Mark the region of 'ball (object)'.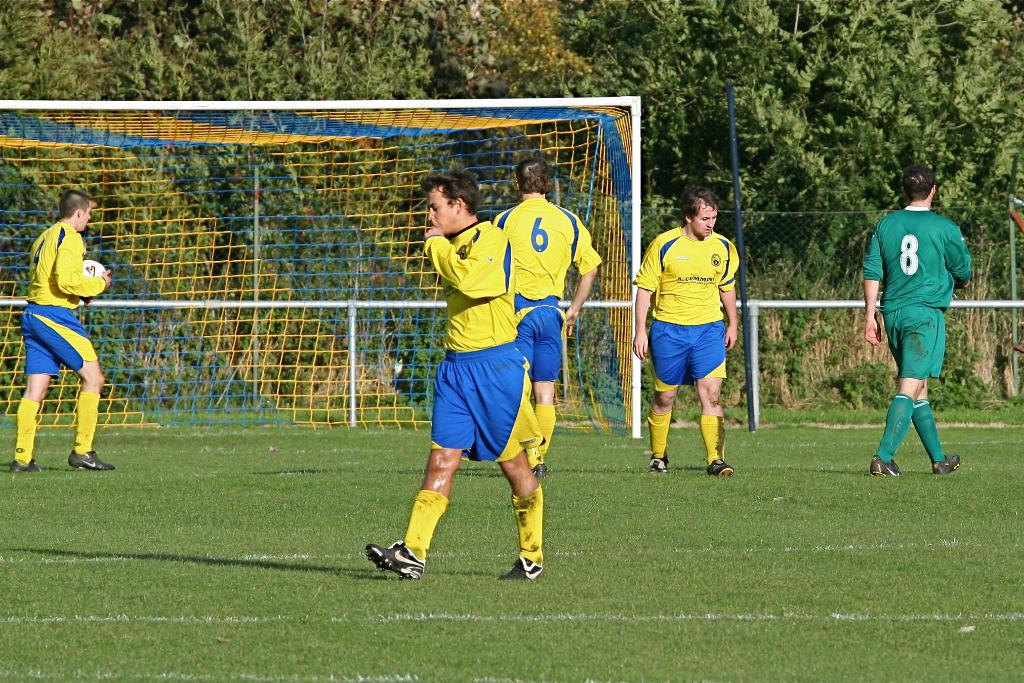
Region: box=[83, 260, 104, 277].
